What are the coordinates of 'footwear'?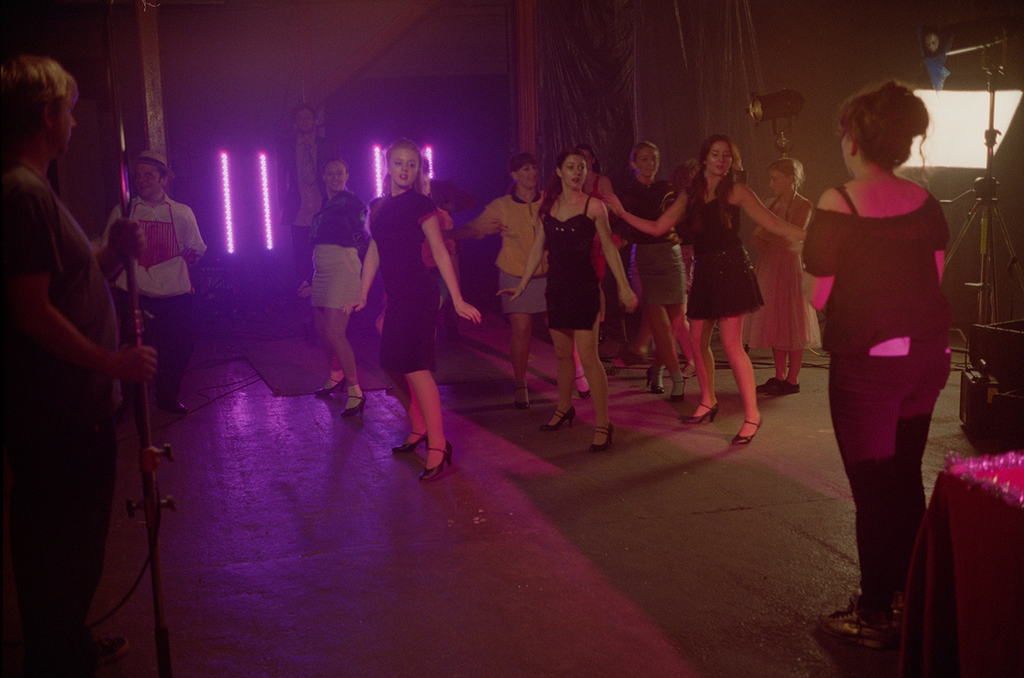
(757, 371, 772, 395).
